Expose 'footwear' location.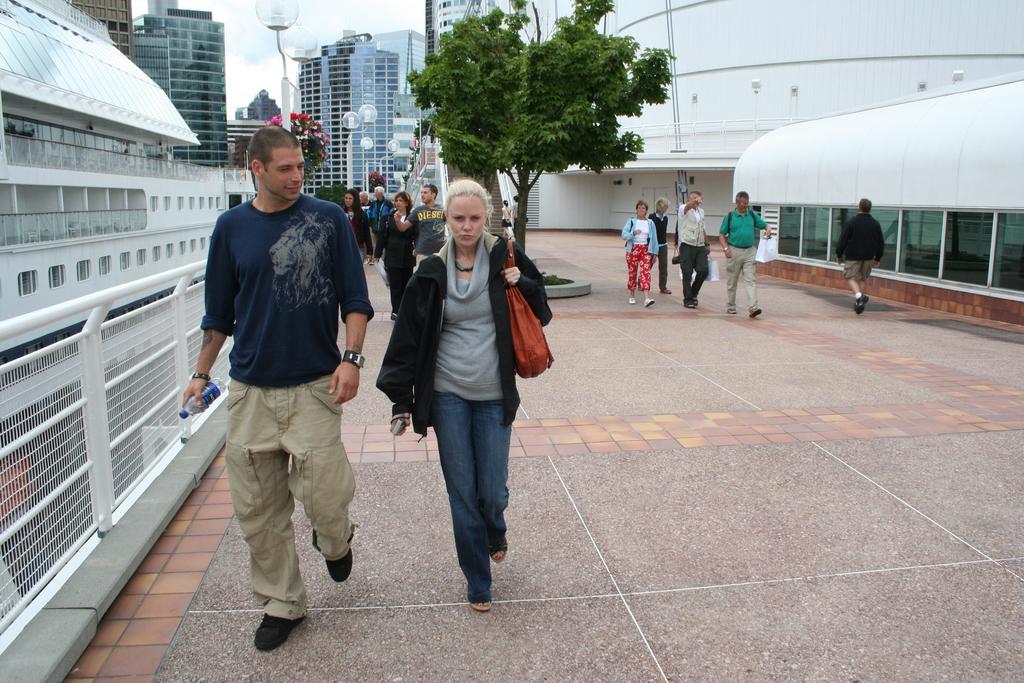
Exposed at detection(681, 303, 691, 309).
